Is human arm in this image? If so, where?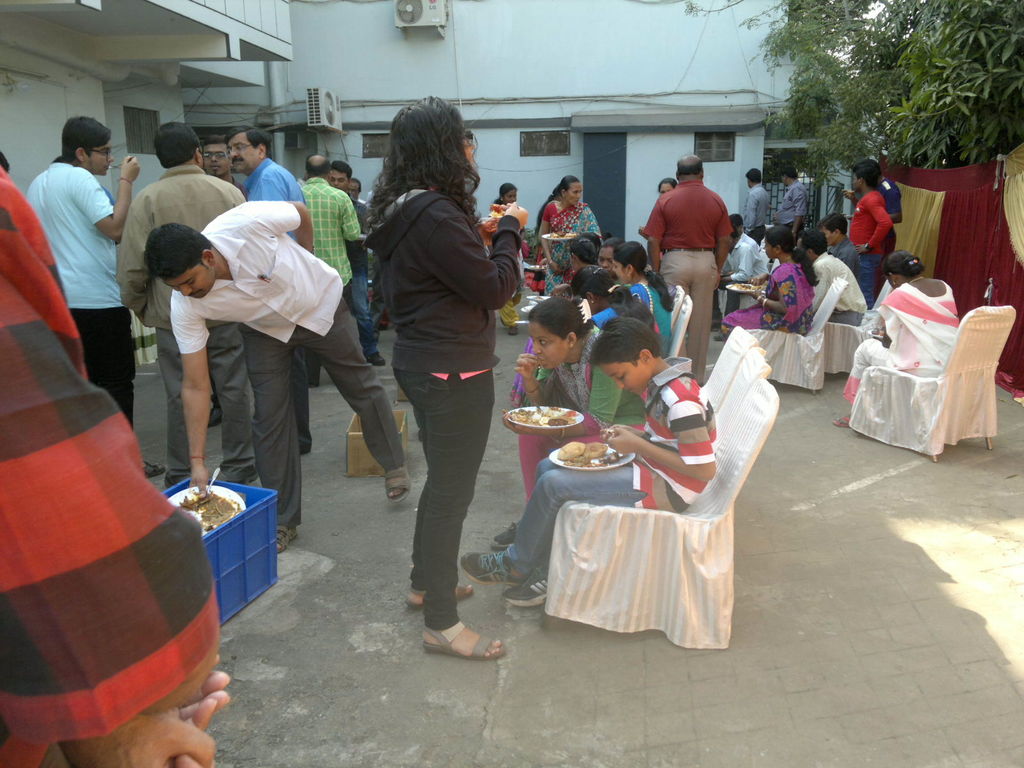
Yes, at 602 395 717 482.
